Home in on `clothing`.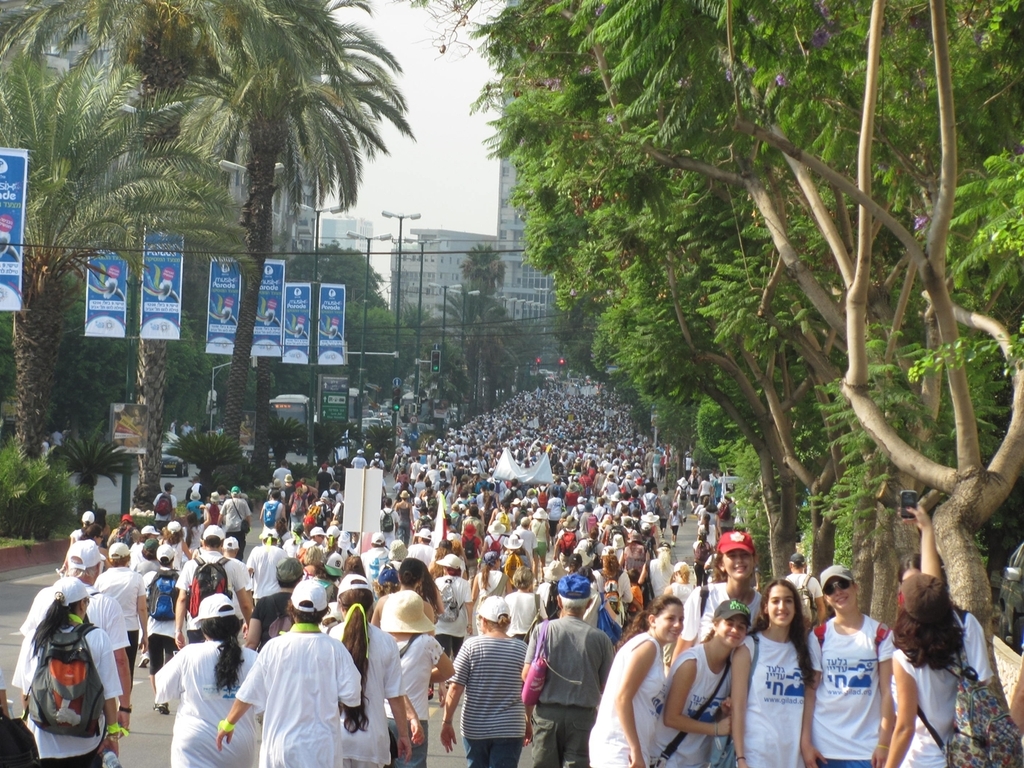
Homed in at detection(529, 510, 534, 525).
